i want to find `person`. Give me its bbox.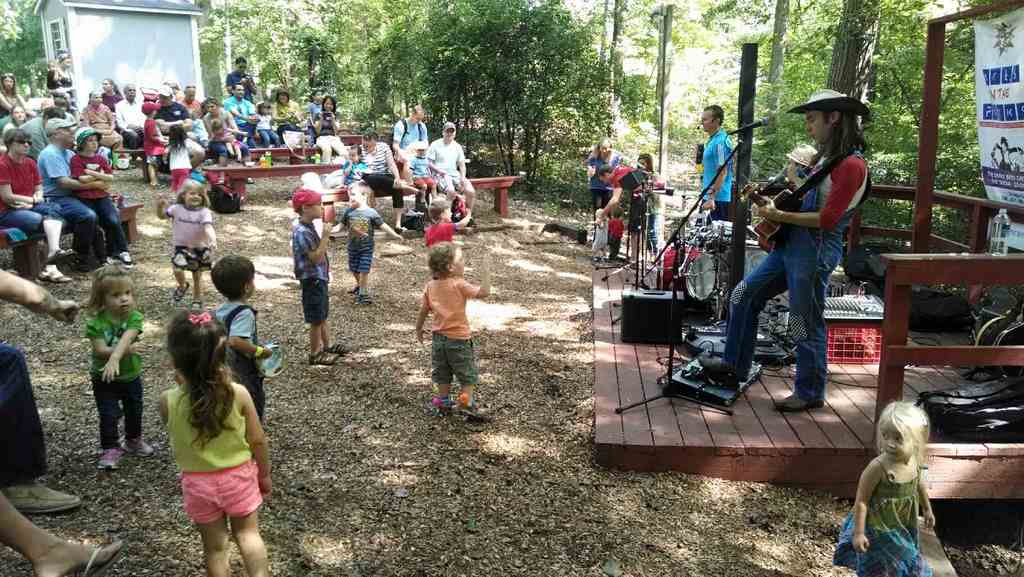
<box>153,181,209,300</box>.
